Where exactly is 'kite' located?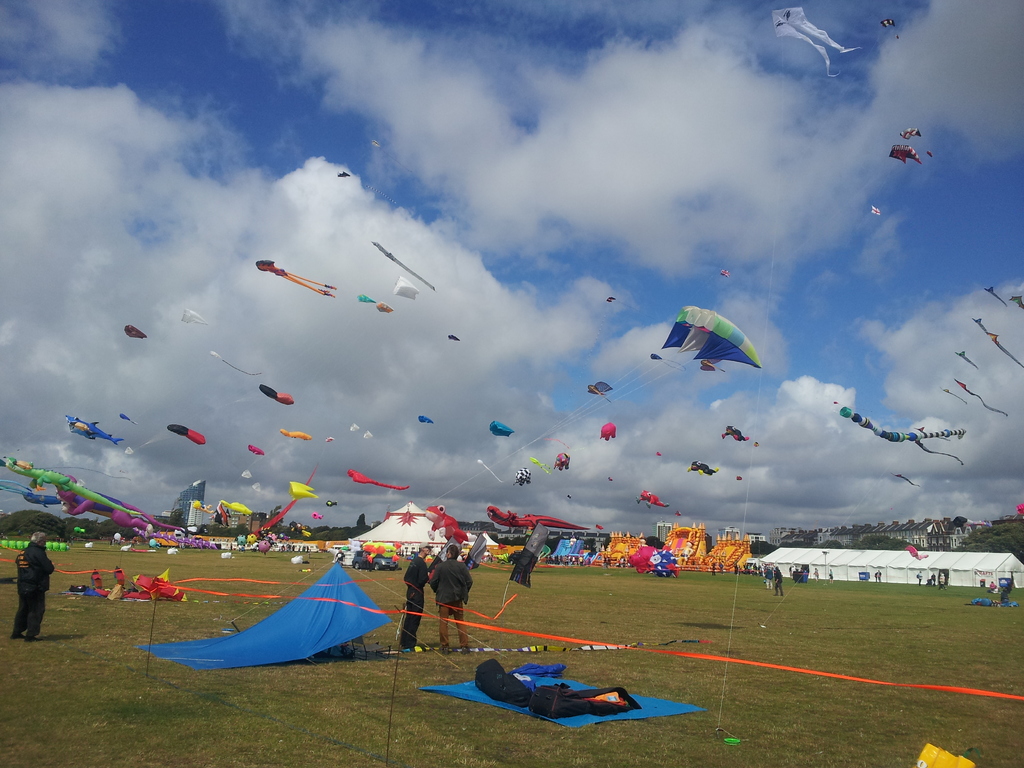
Its bounding box is (left=277, top=430, right=337, bottom=444).
